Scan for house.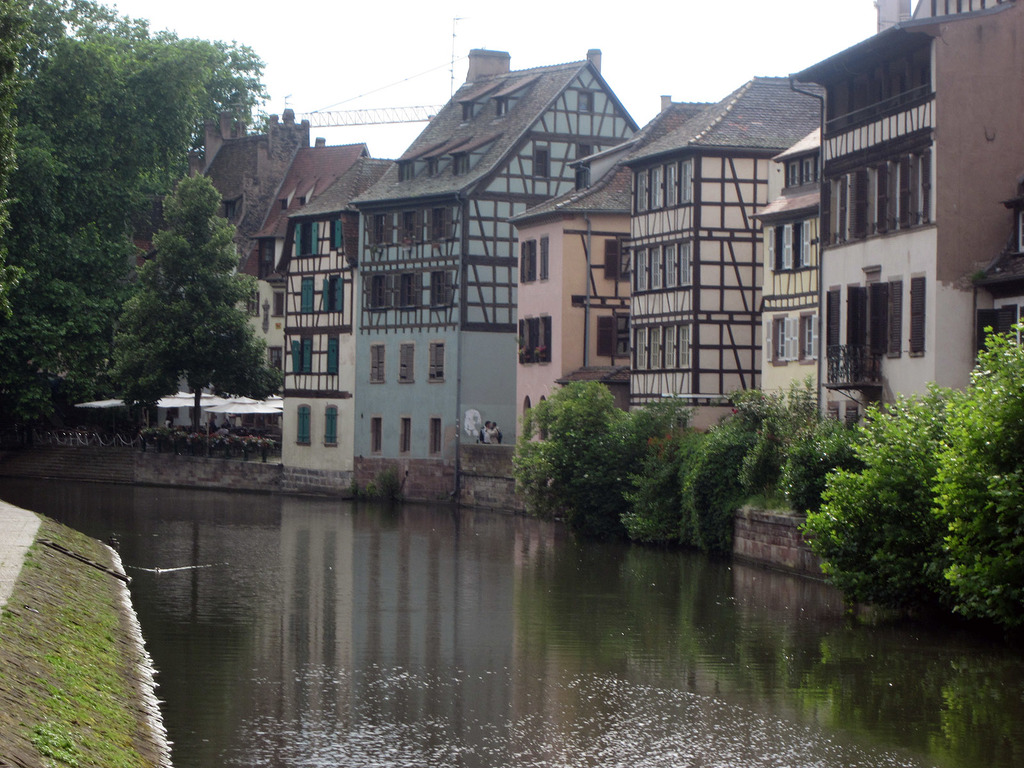
Scan result: 511,101,707,442.
